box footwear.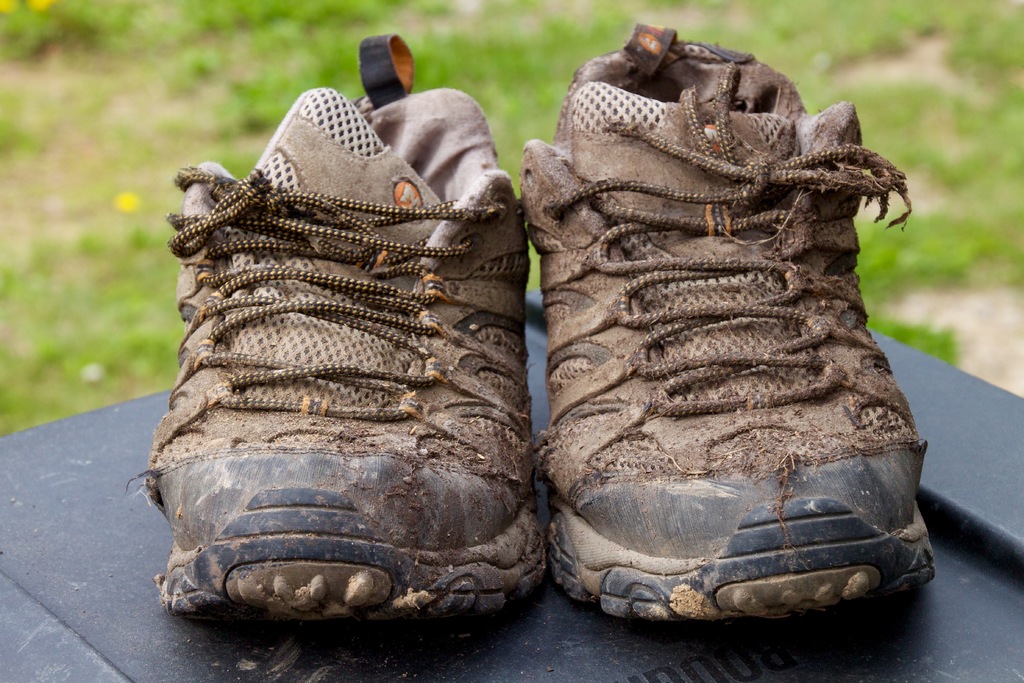
select_region(521, 19, 937, 623).
